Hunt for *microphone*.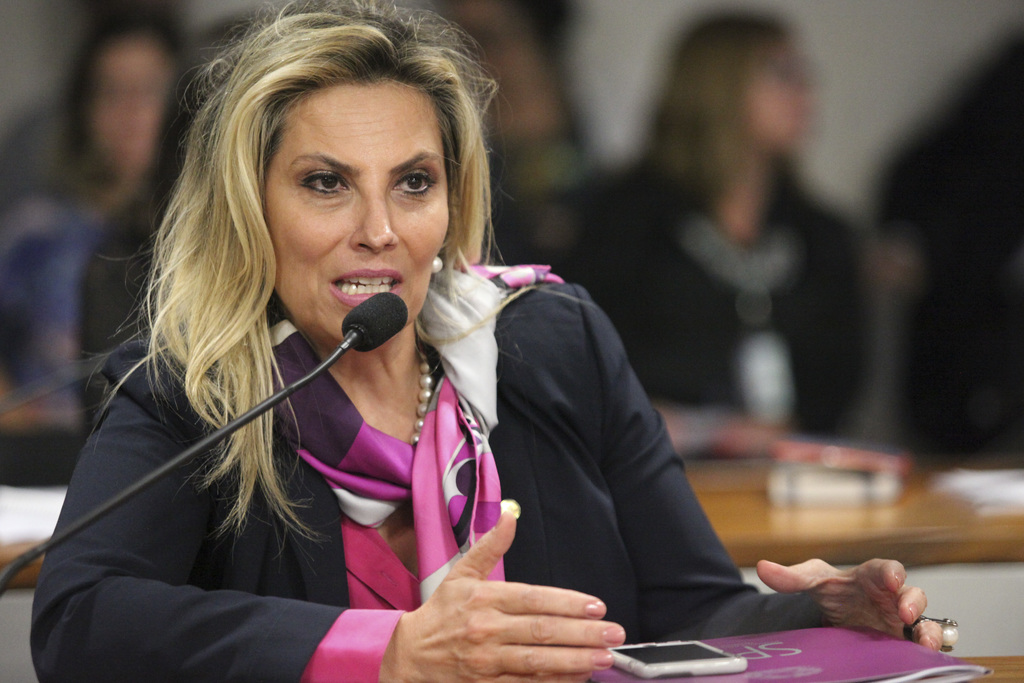
Hunted down at x1=340, y1=290, x2=409, y2=353.
